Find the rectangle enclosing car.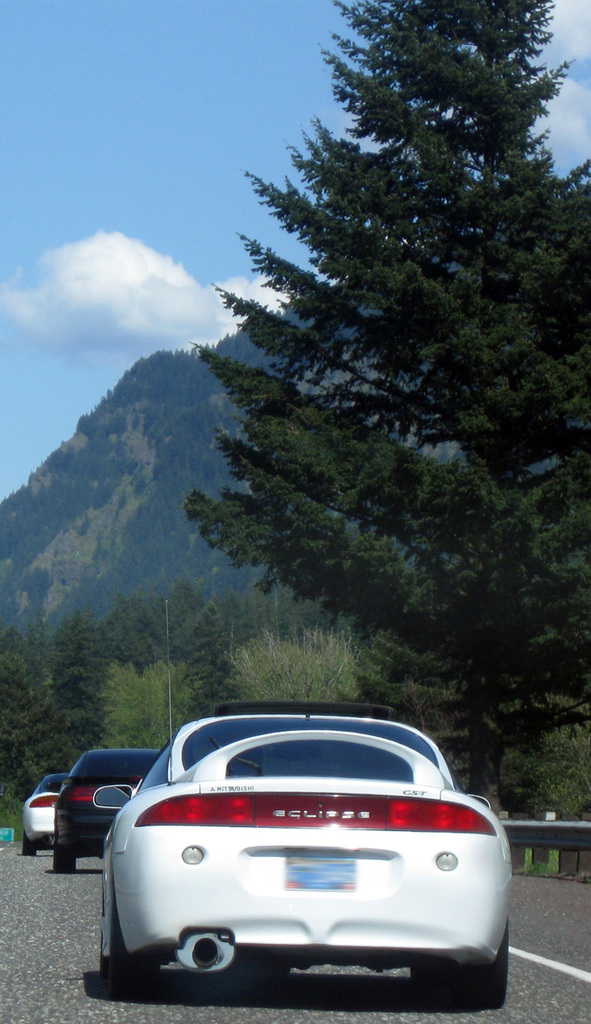
(20,772,78,857).
